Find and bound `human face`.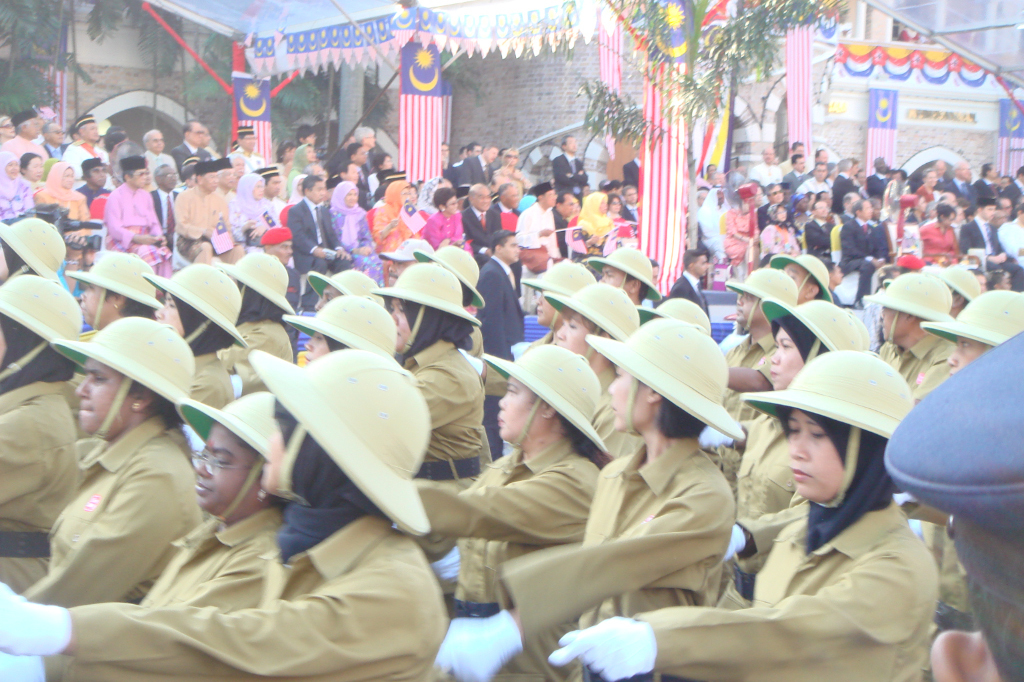
Bound: BBox(440, 143, 447, 161).
